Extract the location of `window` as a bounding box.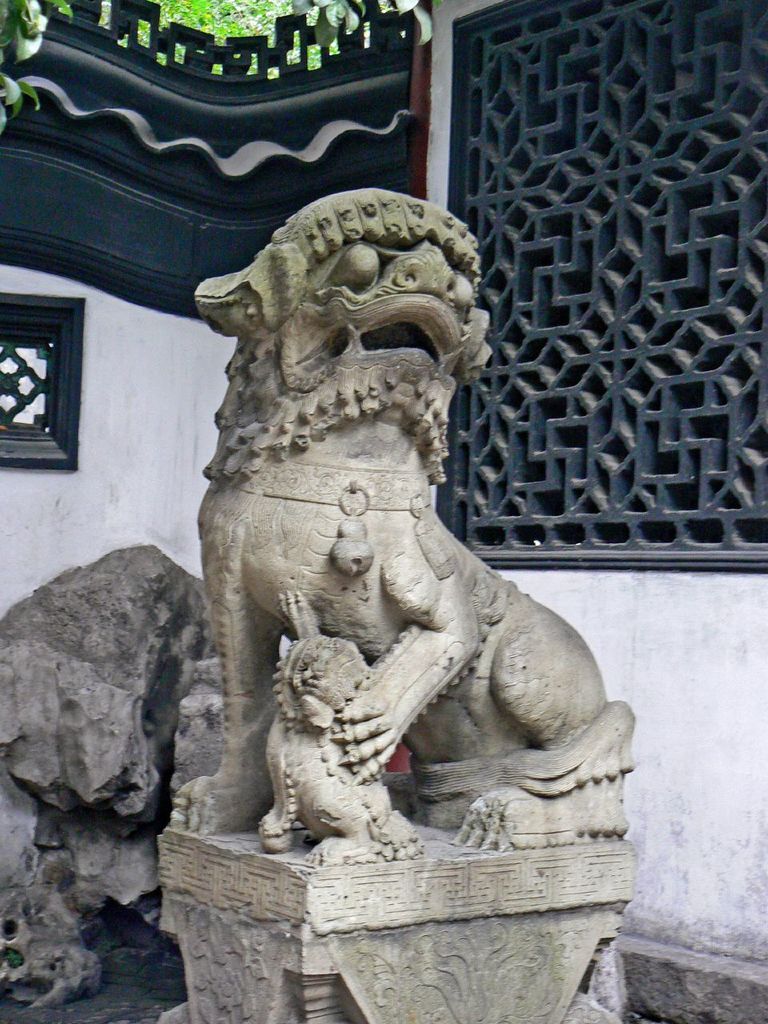
detection(0, 313, 74, 456).
